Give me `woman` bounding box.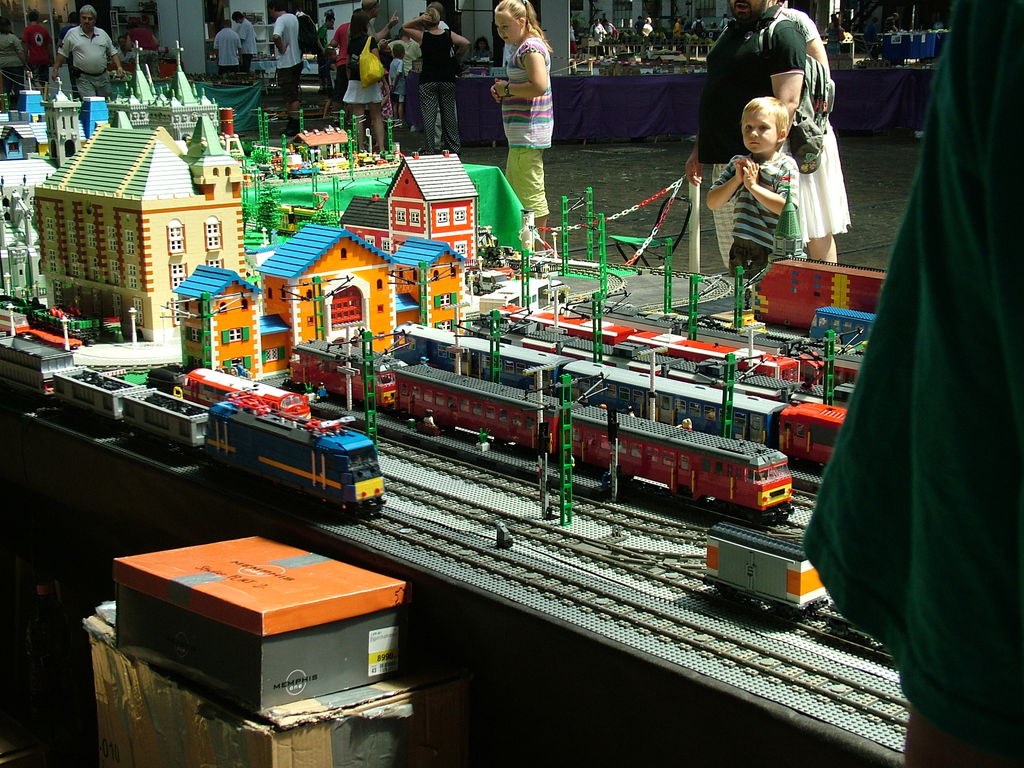
402,8,469,159.
